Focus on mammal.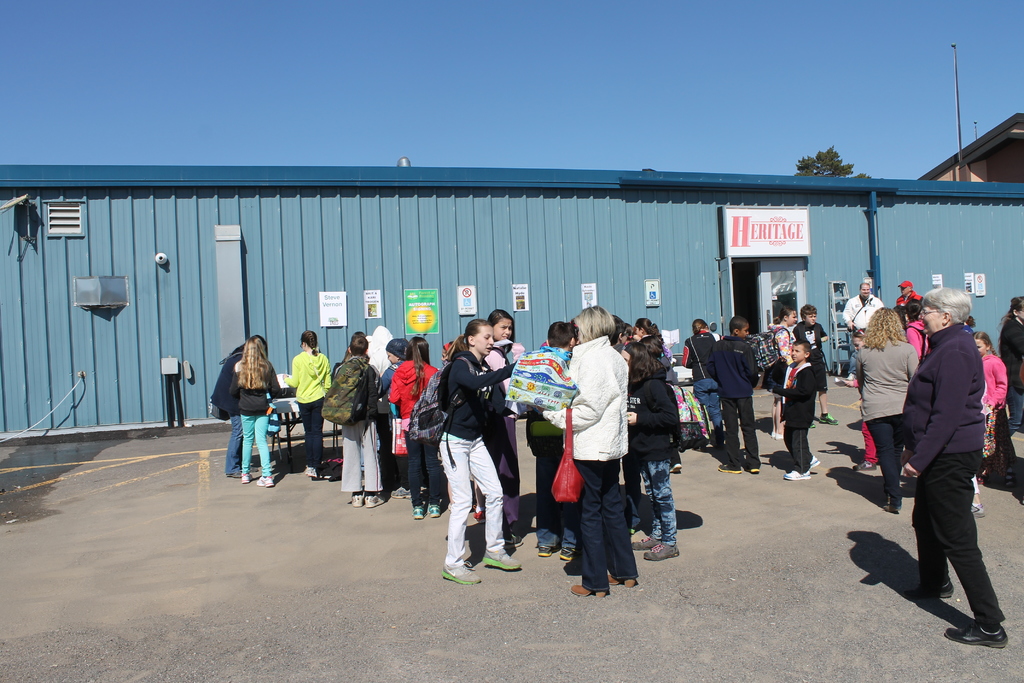
Focused at x1=796, y1=309, x2=846, y2=429.
